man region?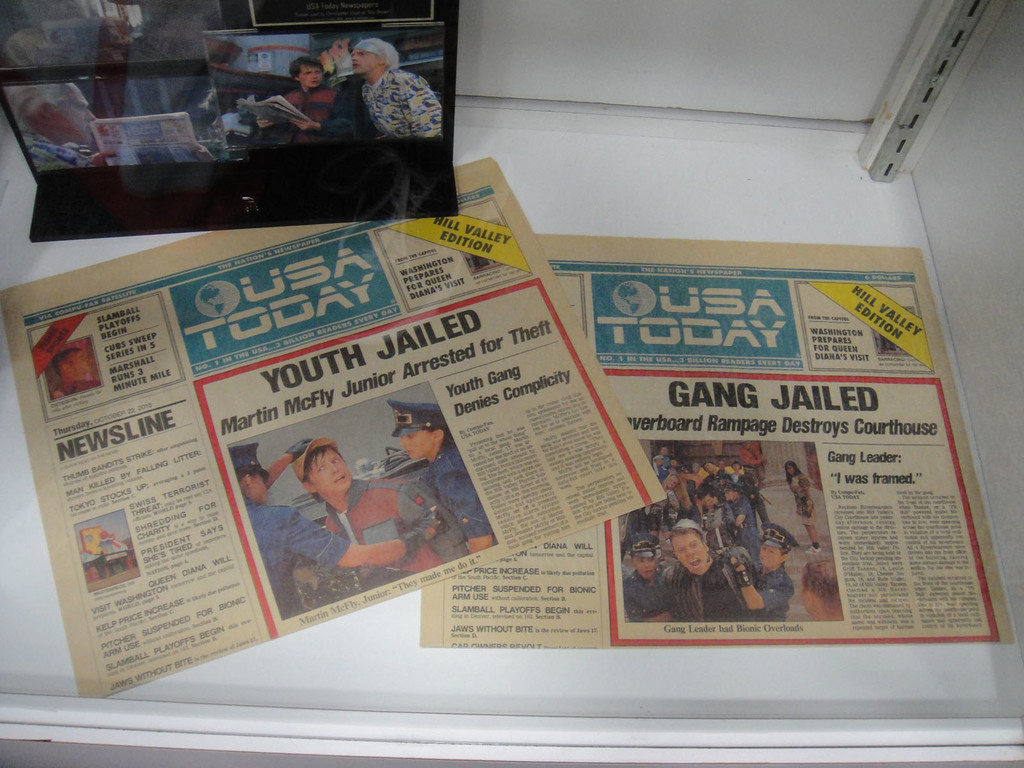
x1=652 y1=518 x2=771 y2=625
